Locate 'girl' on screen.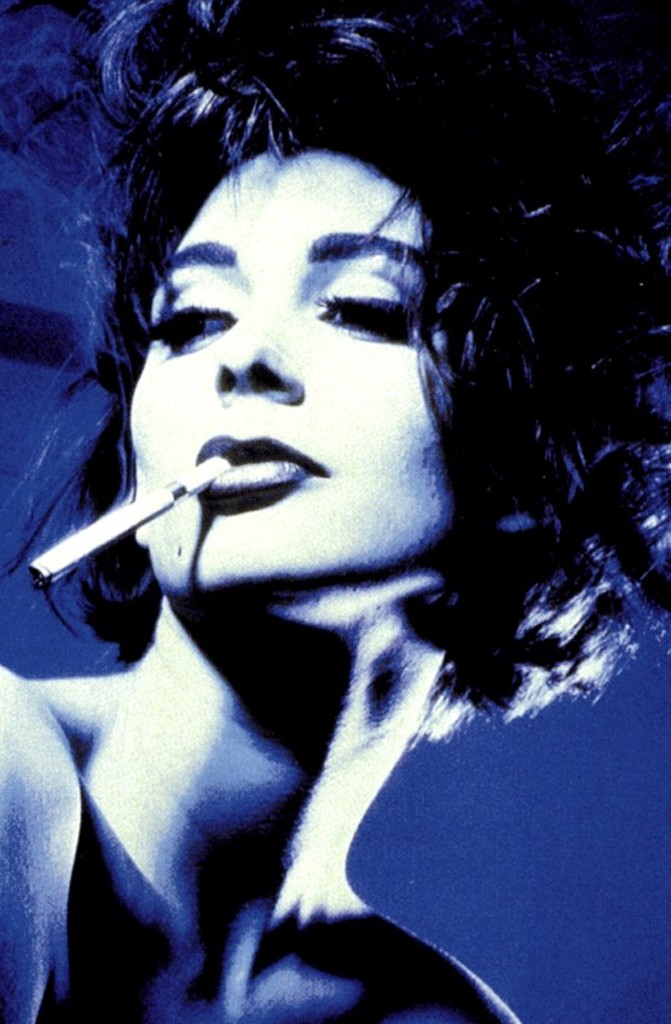
On screen at x1=0 y1=0 x2=670 y2=1023.
